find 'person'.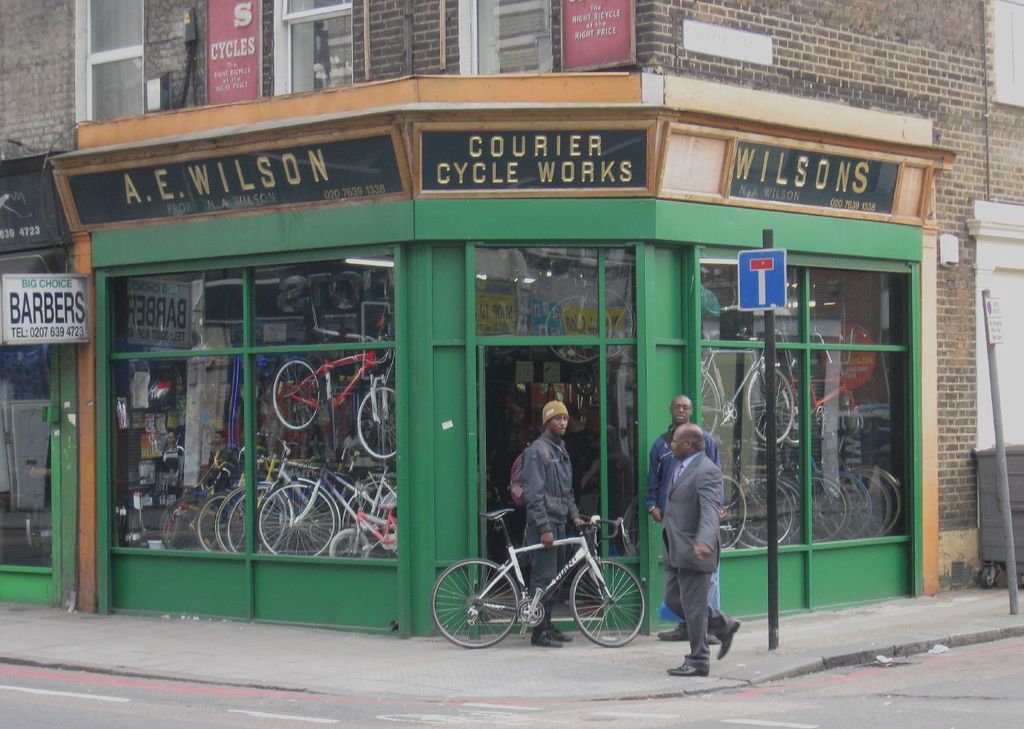
Rect(522, 398, 590, 647).
